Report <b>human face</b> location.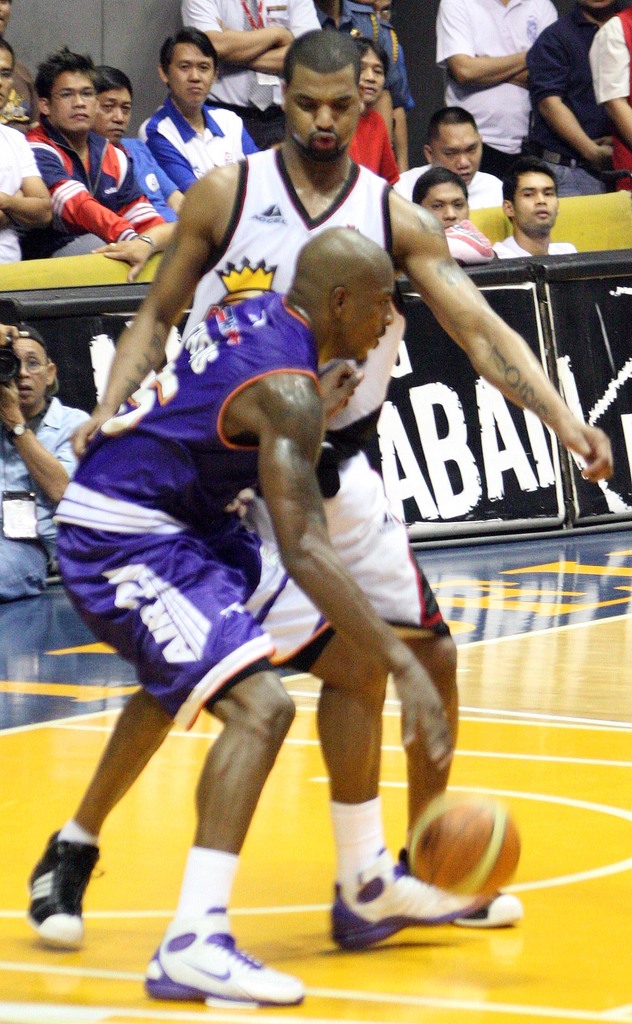
Report: [436,125,485,182].
